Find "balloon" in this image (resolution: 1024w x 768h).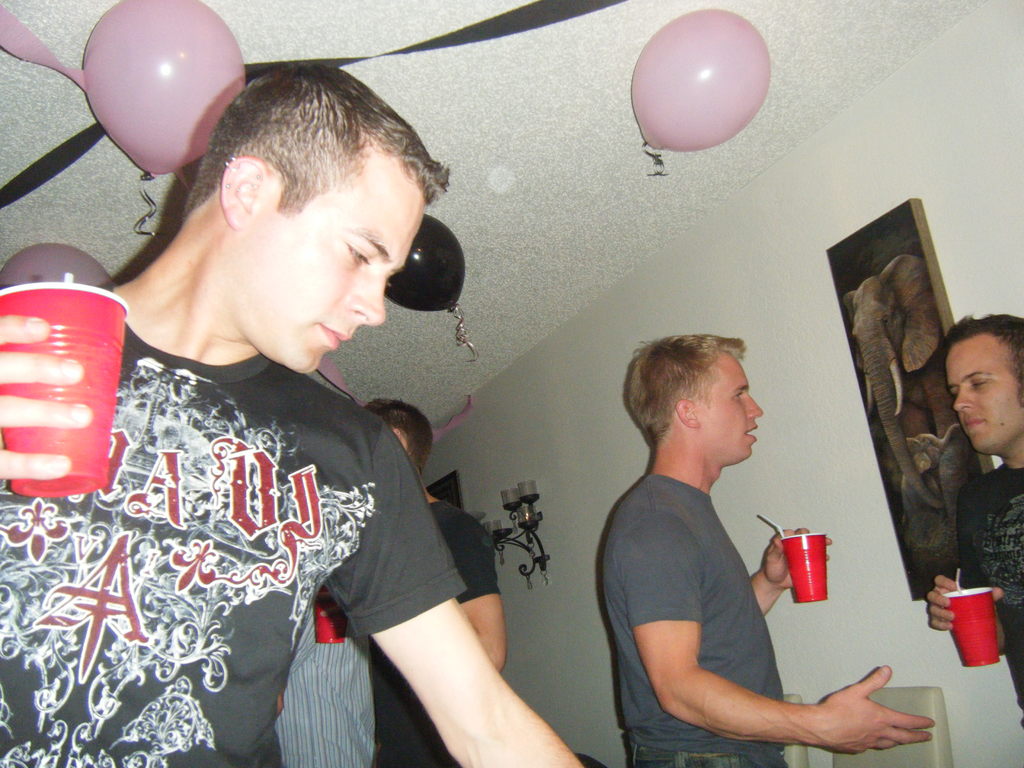
bbox=(632, 6, 771, 152).
